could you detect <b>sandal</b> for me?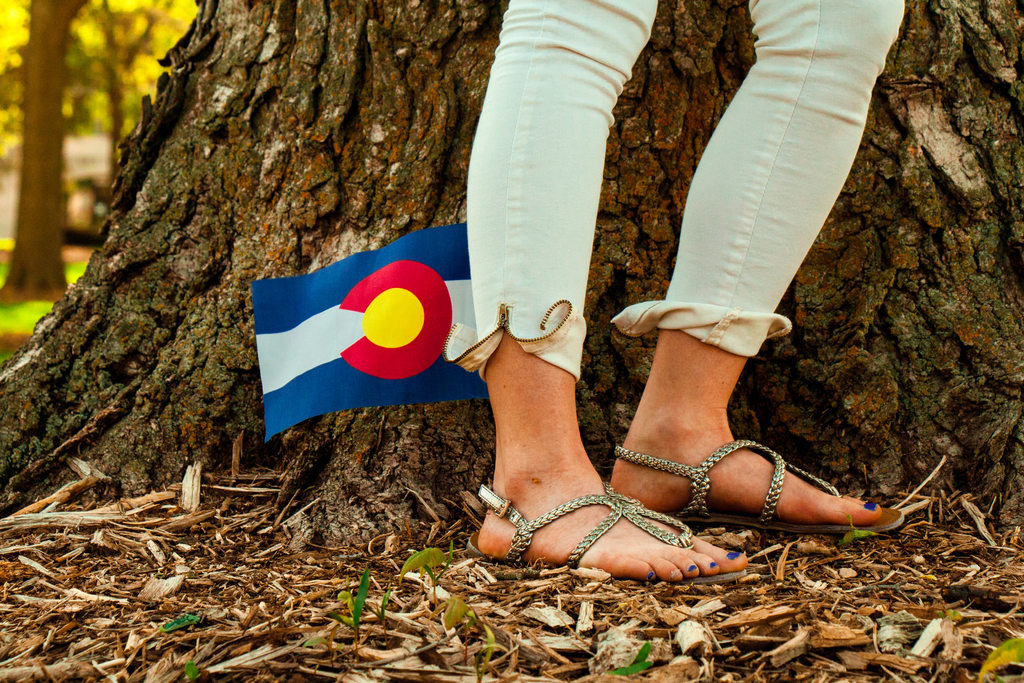
Detection result: <bbox>610, 437, 901, 536</bbox>.
